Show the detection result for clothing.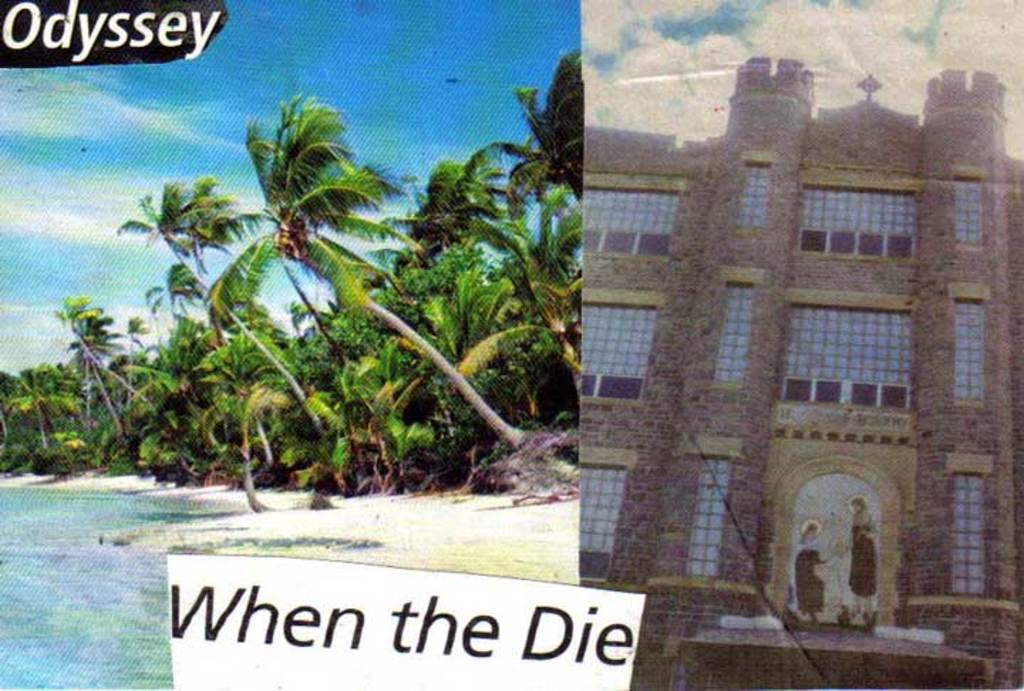
x1=794 y1=550 x2=828 y2=616.
